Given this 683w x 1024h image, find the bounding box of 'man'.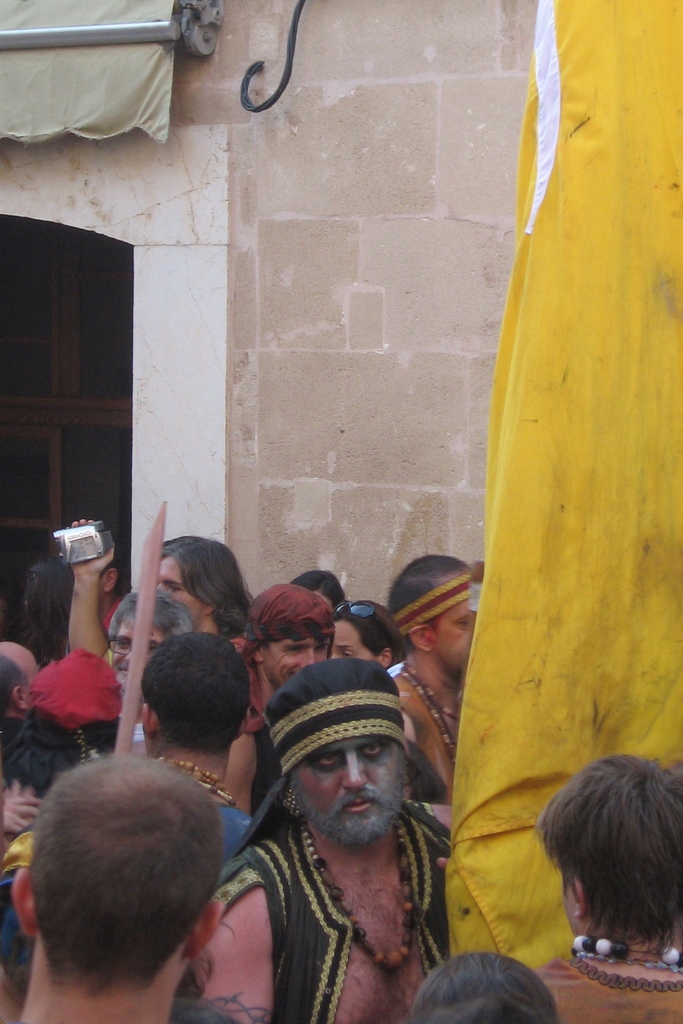
[201, 659, 465, 1023].
